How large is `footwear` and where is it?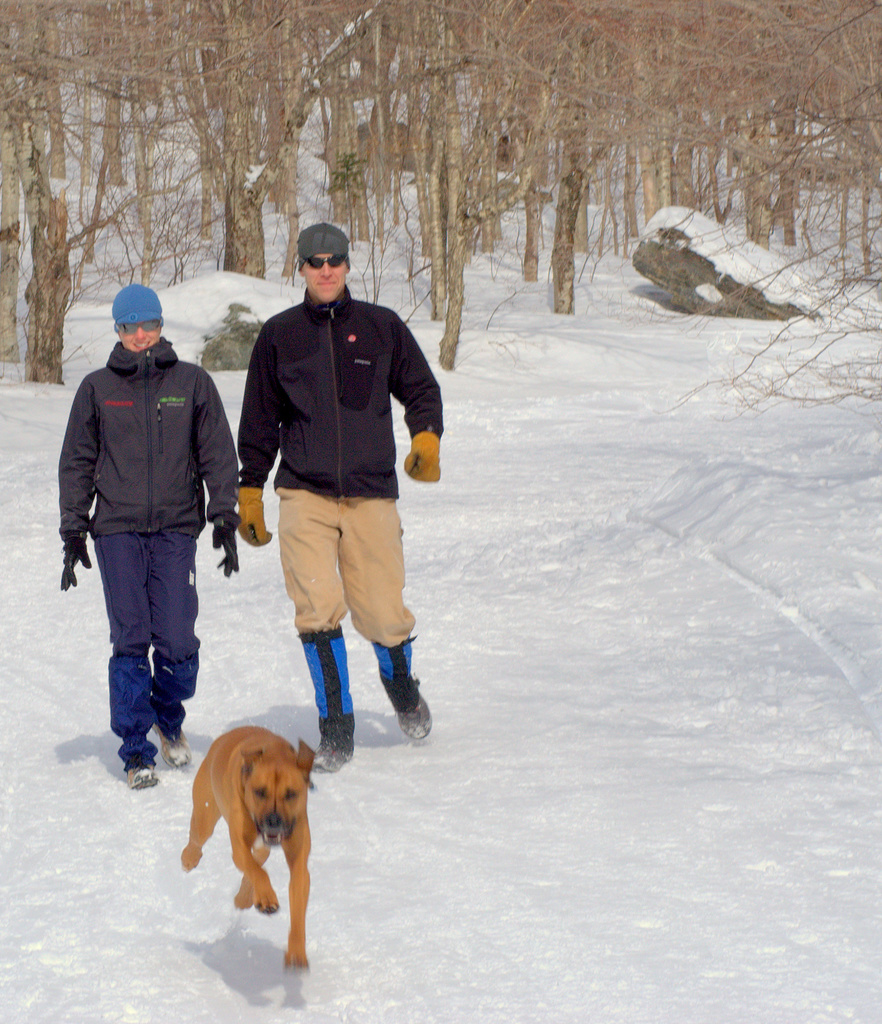
Bounding box: bbox=[121, 765, 152, 792].
